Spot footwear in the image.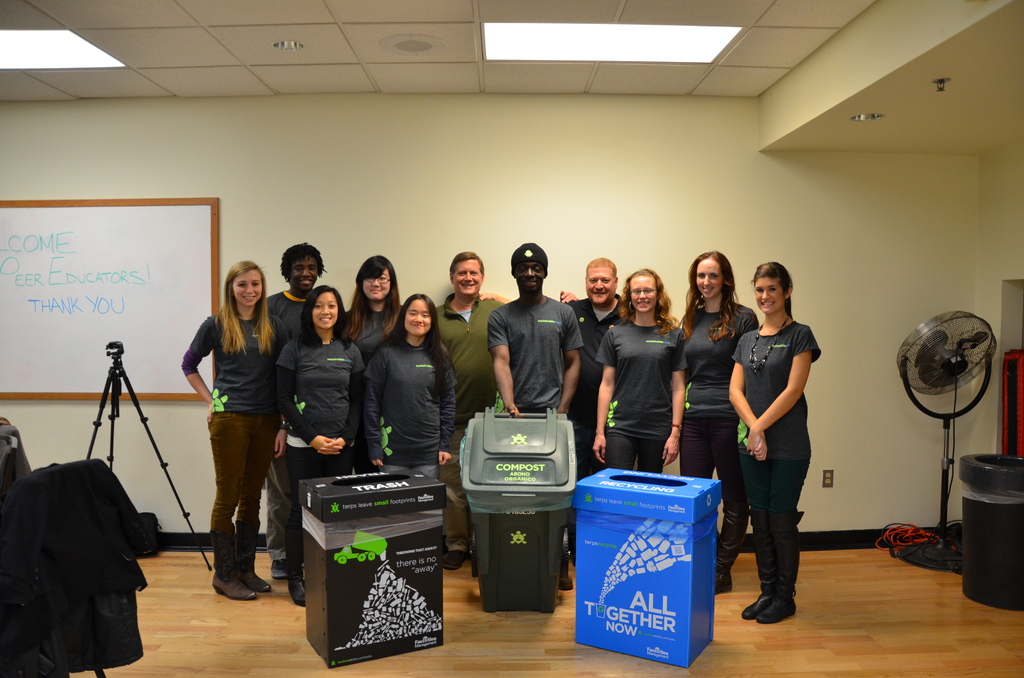
footwear found at x1=720 y1=554 x2=735 y2=595.
